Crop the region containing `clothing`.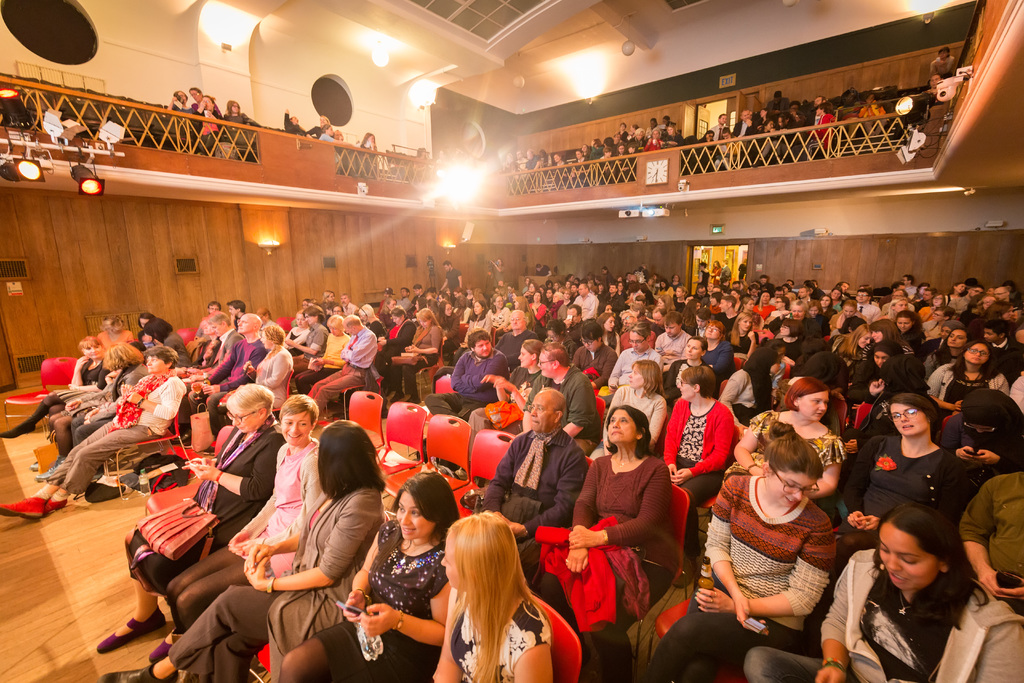
Crop region: rect(648, 125, 653, 135).
